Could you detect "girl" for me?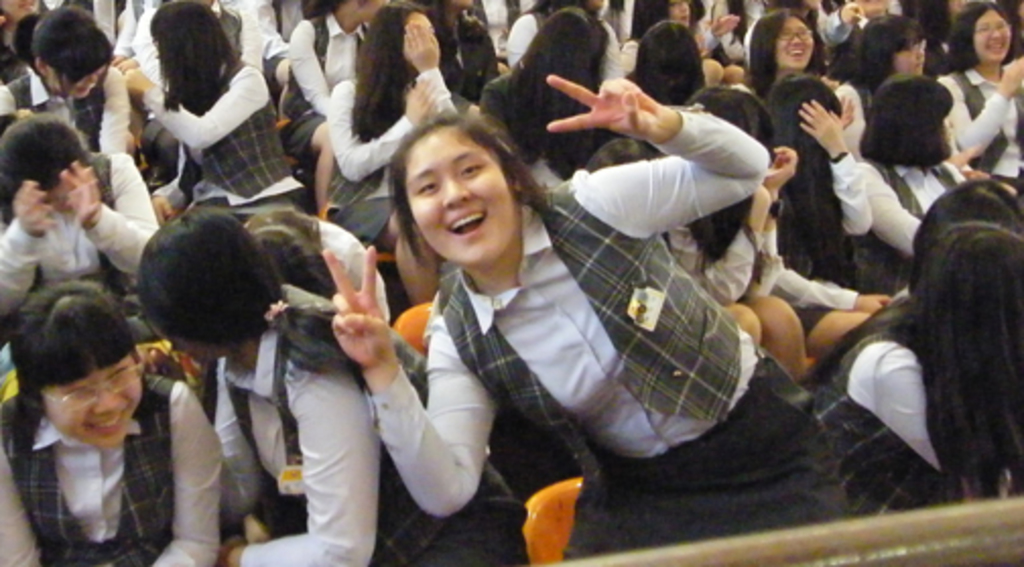
Detection result: [469,8,618,197].
